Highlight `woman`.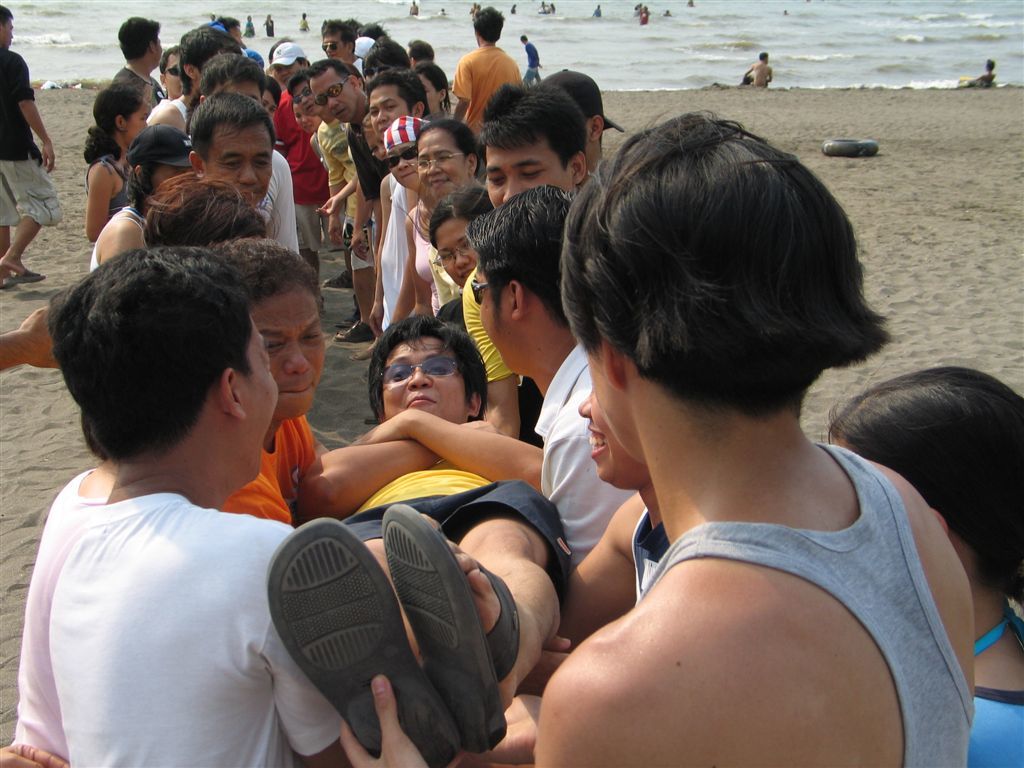
Highlighted region: 264/308/569/767.
